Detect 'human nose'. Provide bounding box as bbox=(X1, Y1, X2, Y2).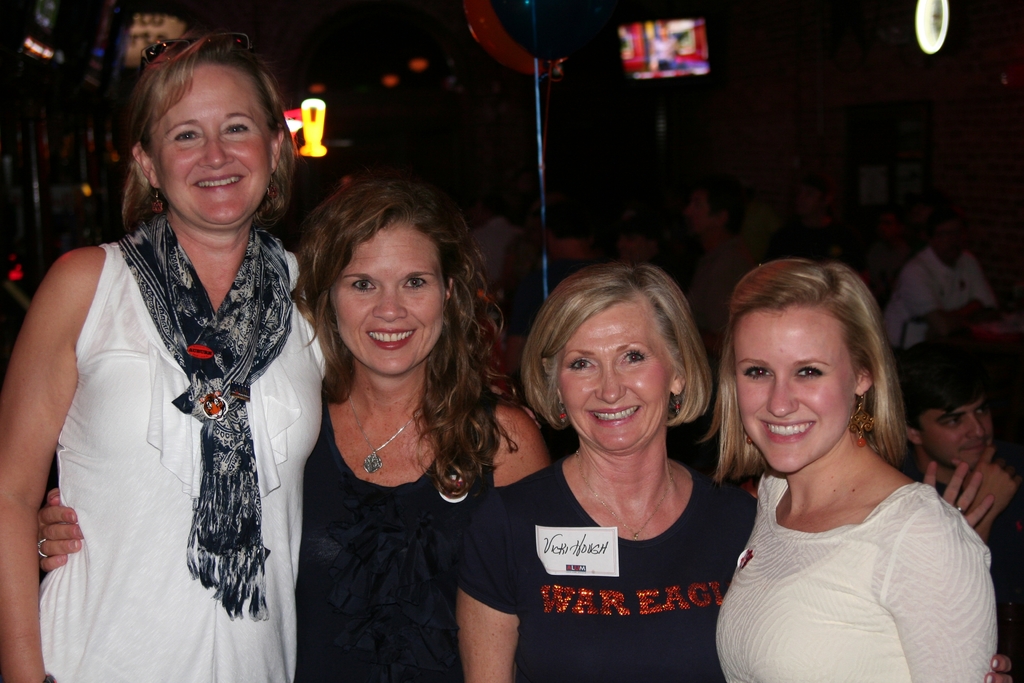
bbox=(198, 131, 235, 168).
